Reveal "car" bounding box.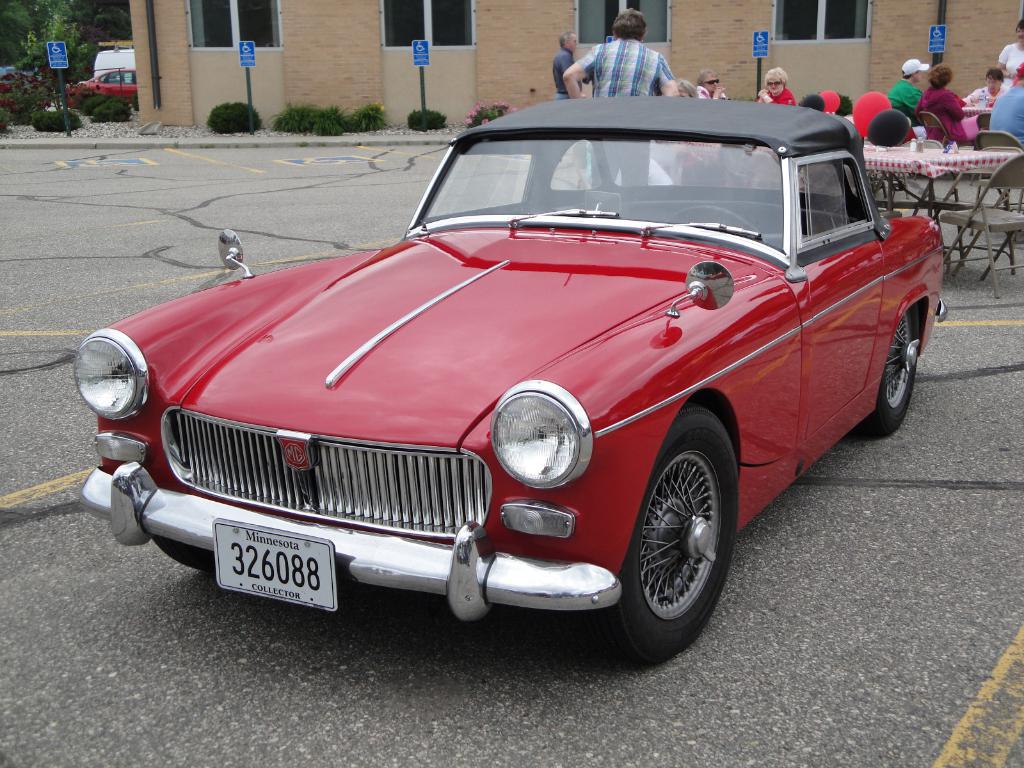
Revealed: (x1=70, y1=93, x2=949, y2=669).
